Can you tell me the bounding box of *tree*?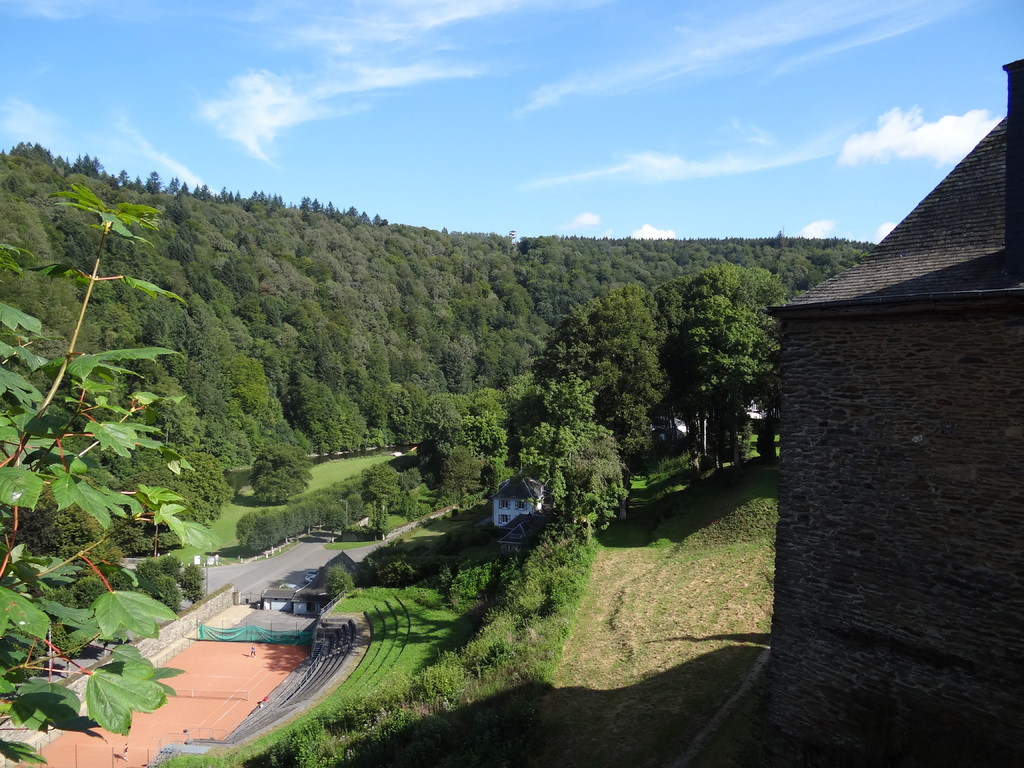
349/460/404/548.
